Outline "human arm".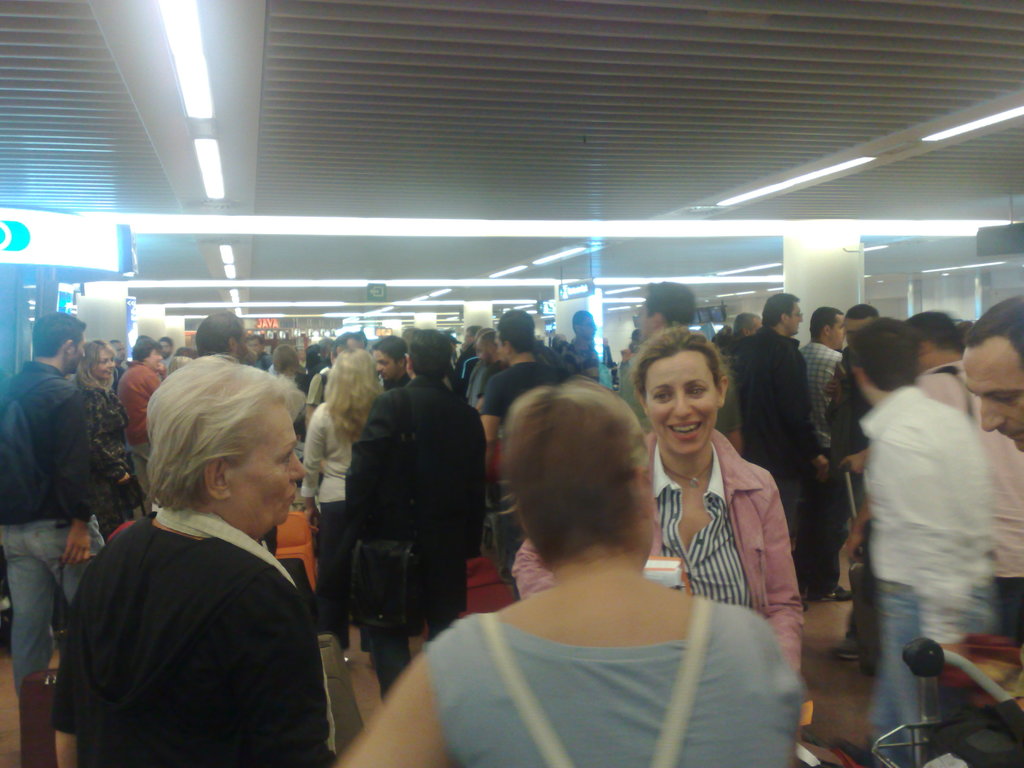
Outline: rect(467, 373, 488, 409).
